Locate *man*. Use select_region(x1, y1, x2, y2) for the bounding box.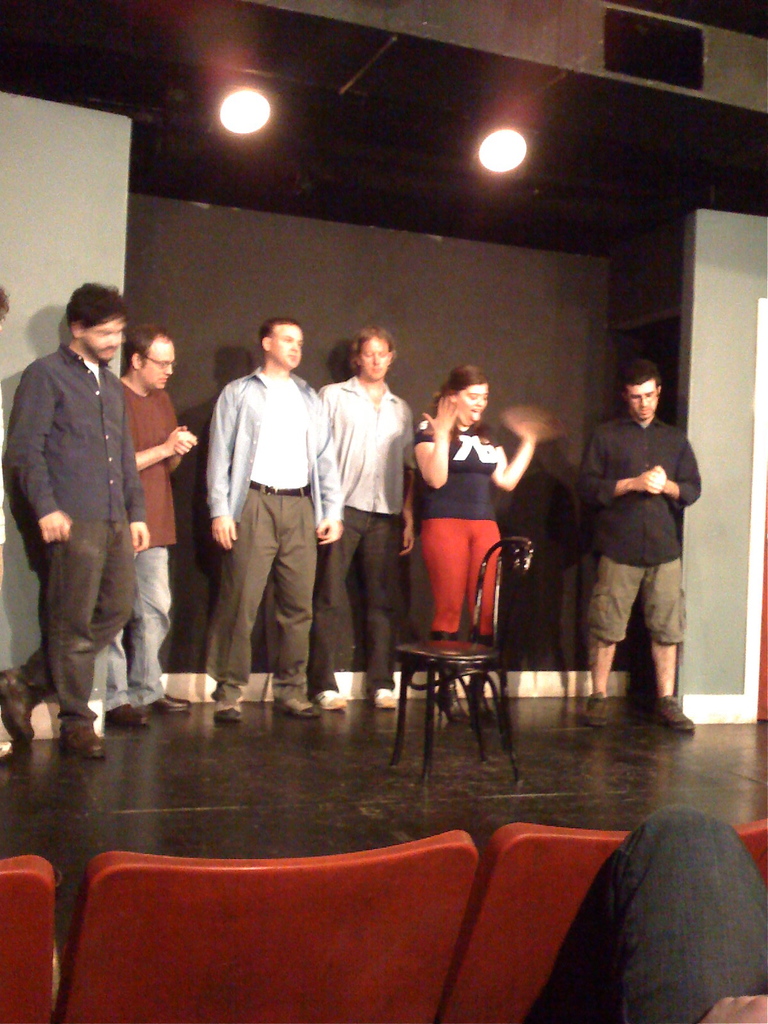
select_region(314, 323, 419, 733).
